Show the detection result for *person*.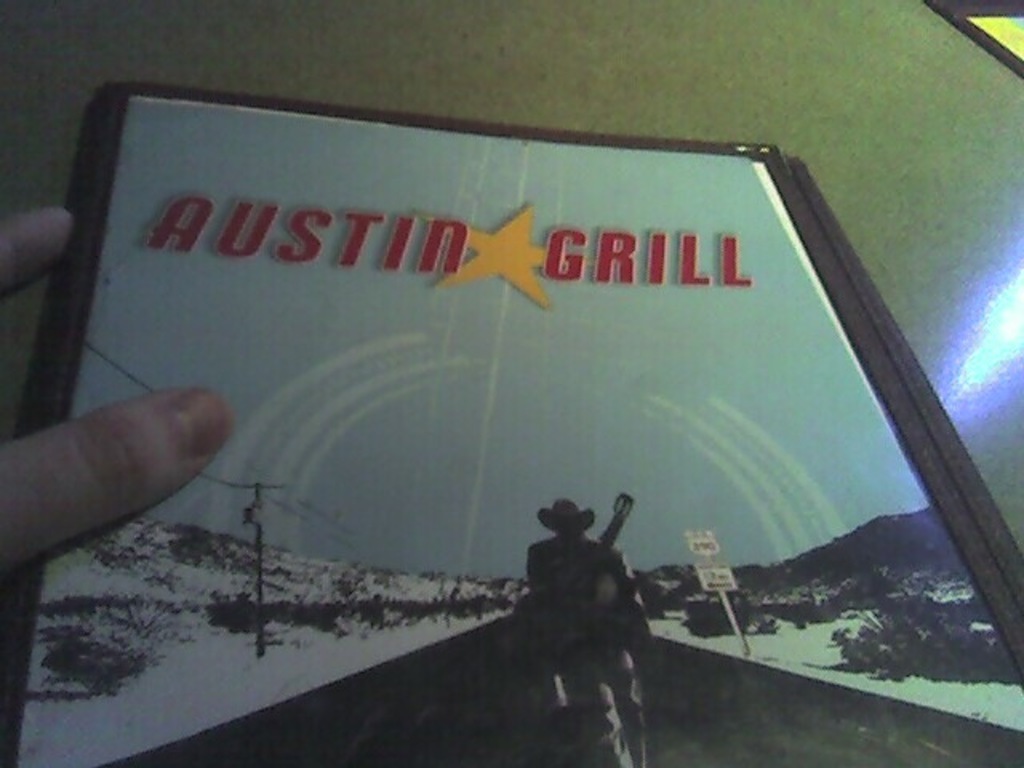
{"x1": 526, "y1": 496, "x2": 645, "y2": 766}.
